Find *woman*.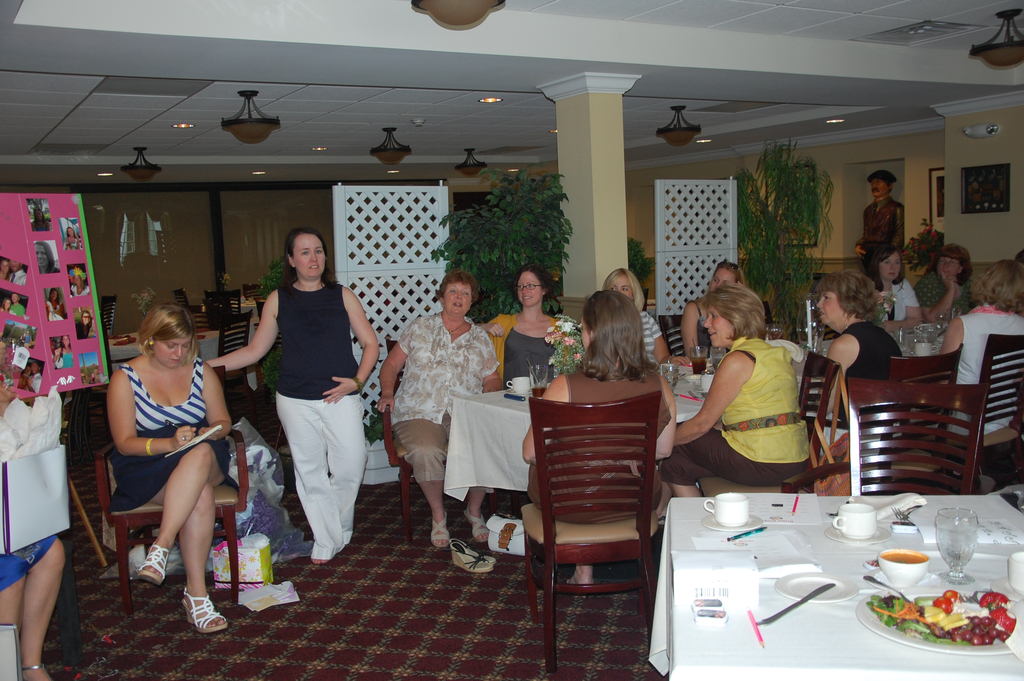
locate(94, 265, 246, 649).
